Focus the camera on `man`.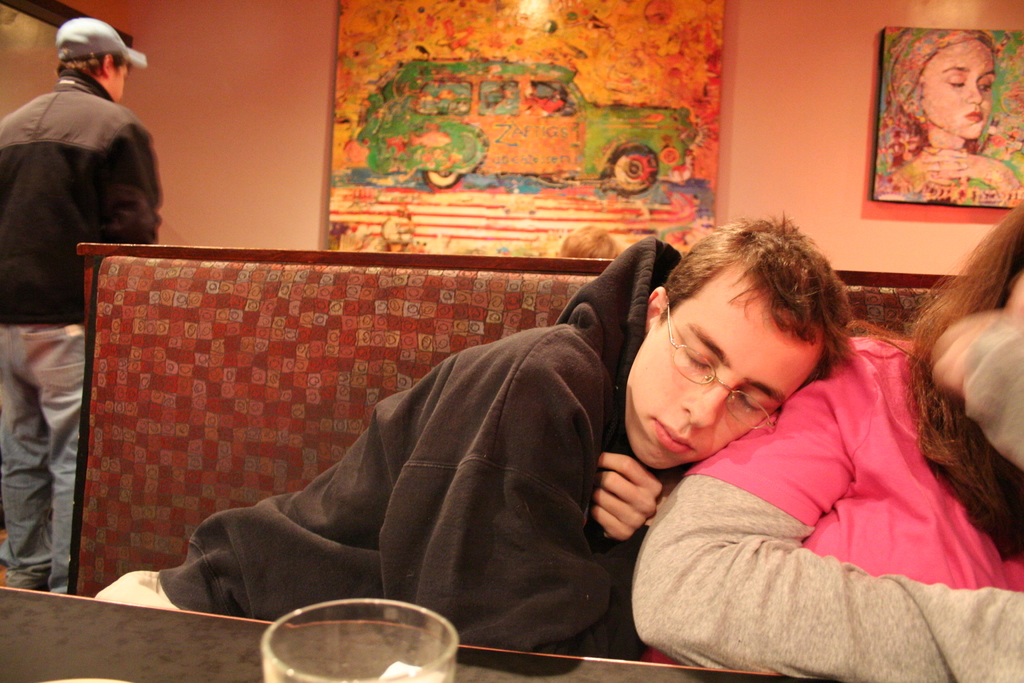
Focus region: 0/17/164/592.
